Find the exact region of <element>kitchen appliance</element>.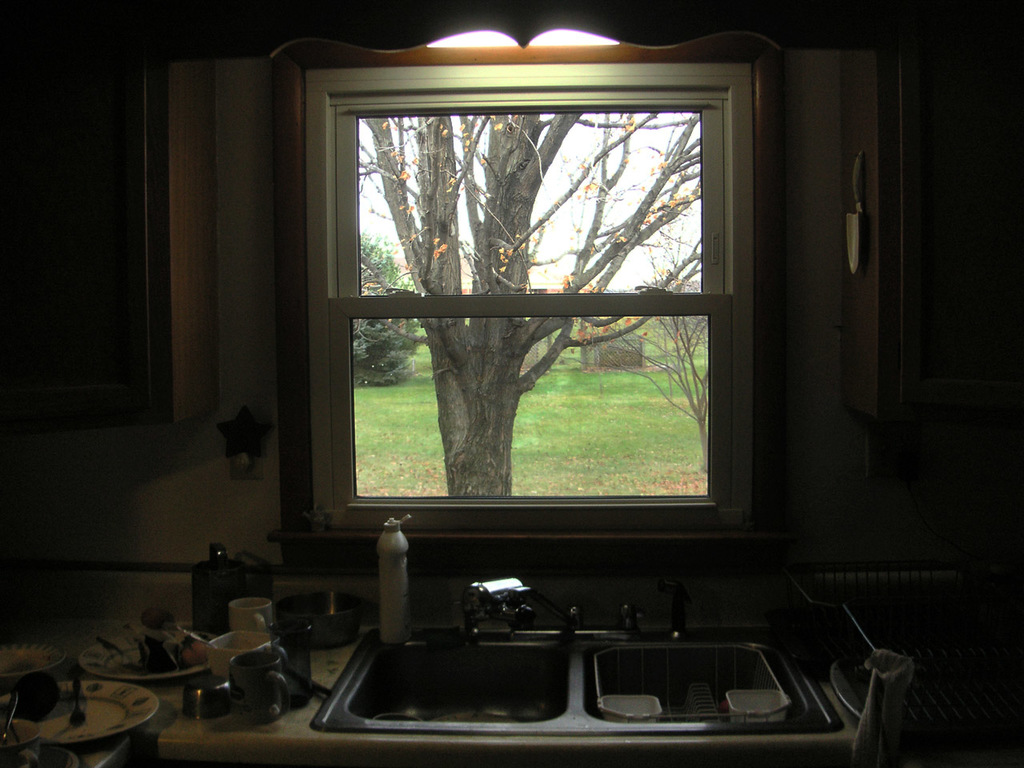
Exact region: pyautogui.locateOnScreen(308, 598, 828, 738).
